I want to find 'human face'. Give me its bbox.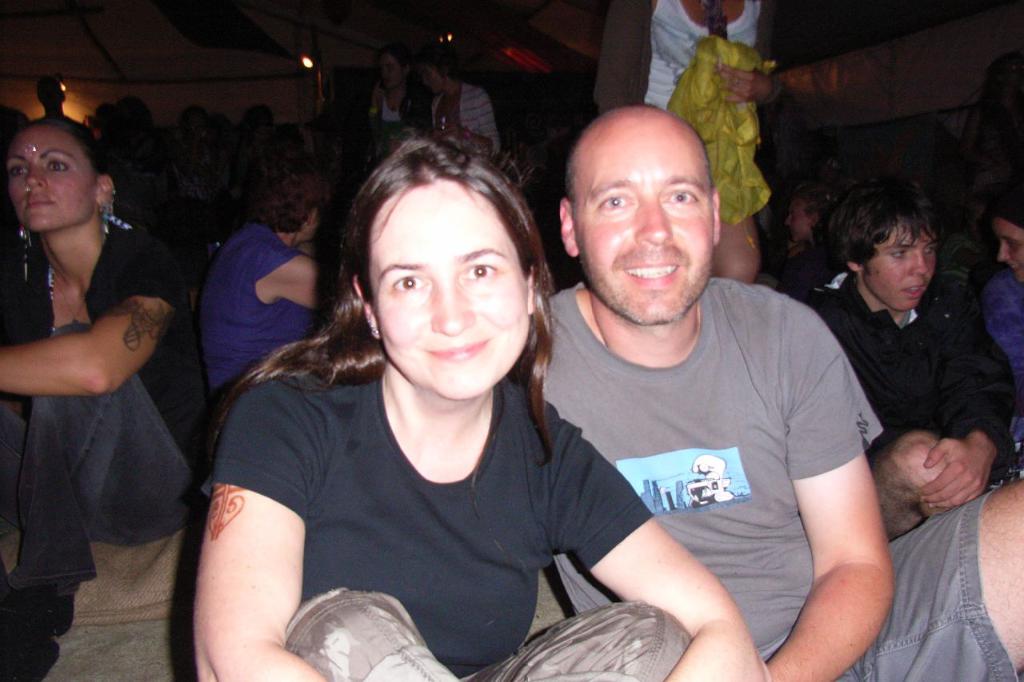
crop(373, 177, 535, 403).
